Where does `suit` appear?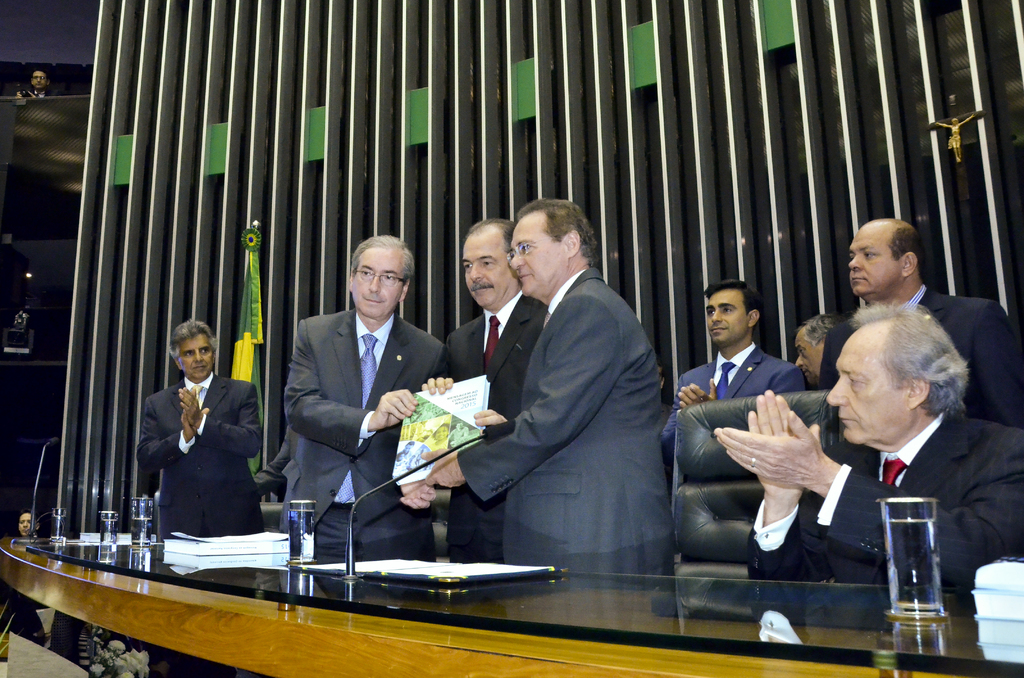
Appears at bbox=(659, 341, 806, 472).
